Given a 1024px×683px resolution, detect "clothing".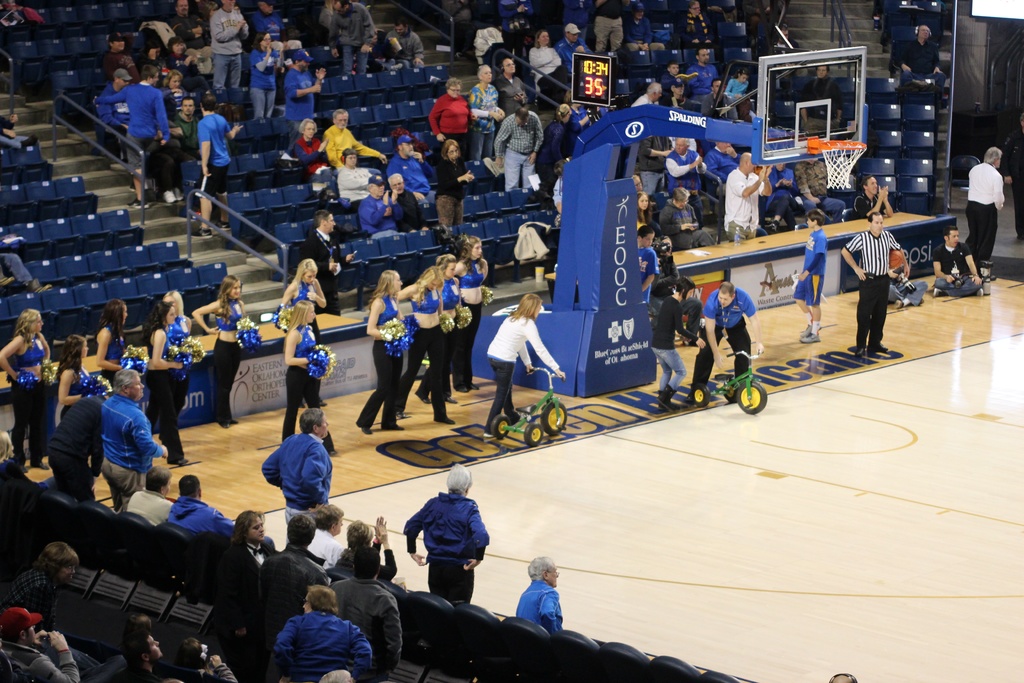
<bbox>333, 0, 383, 80</bbox>.
